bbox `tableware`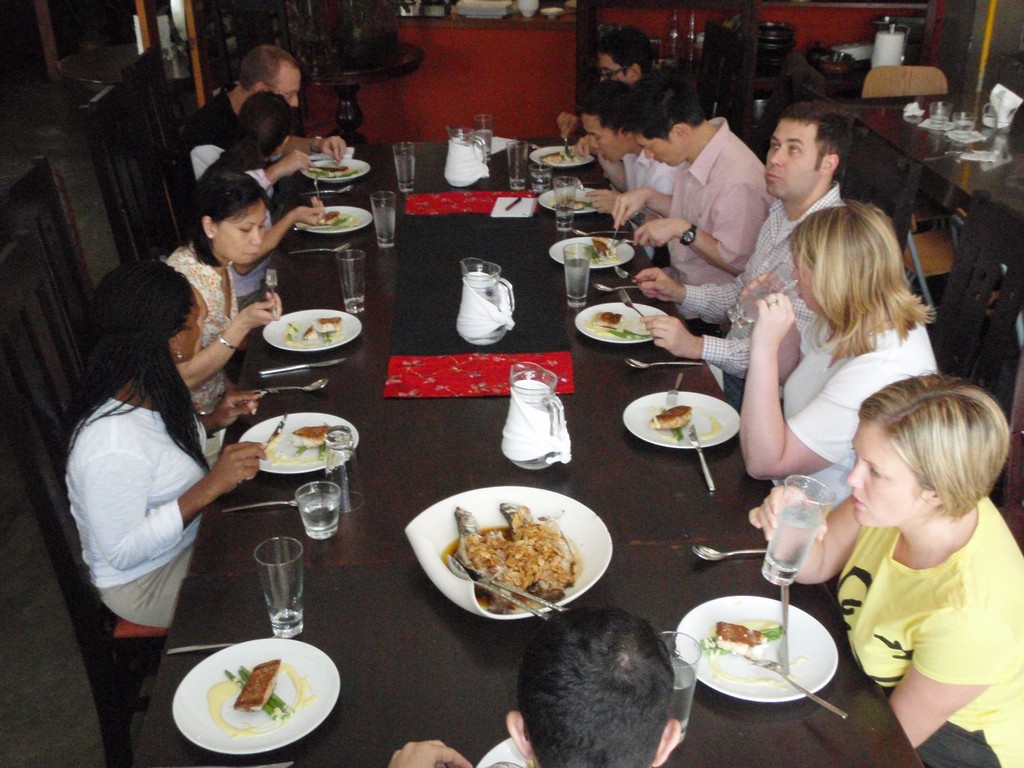
{"x1": 566, "y1": 300, "x2": 672, "y2": 347}
